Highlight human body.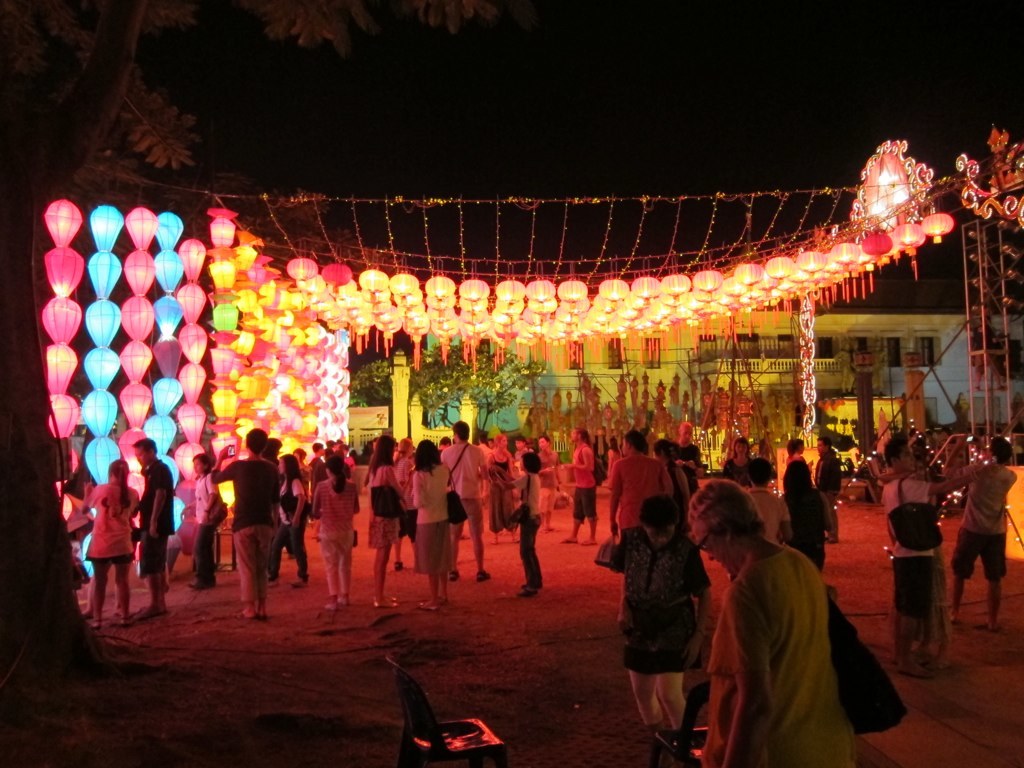
Highlighted region: <bbox>814, 441, 839, 539</bbox>.
